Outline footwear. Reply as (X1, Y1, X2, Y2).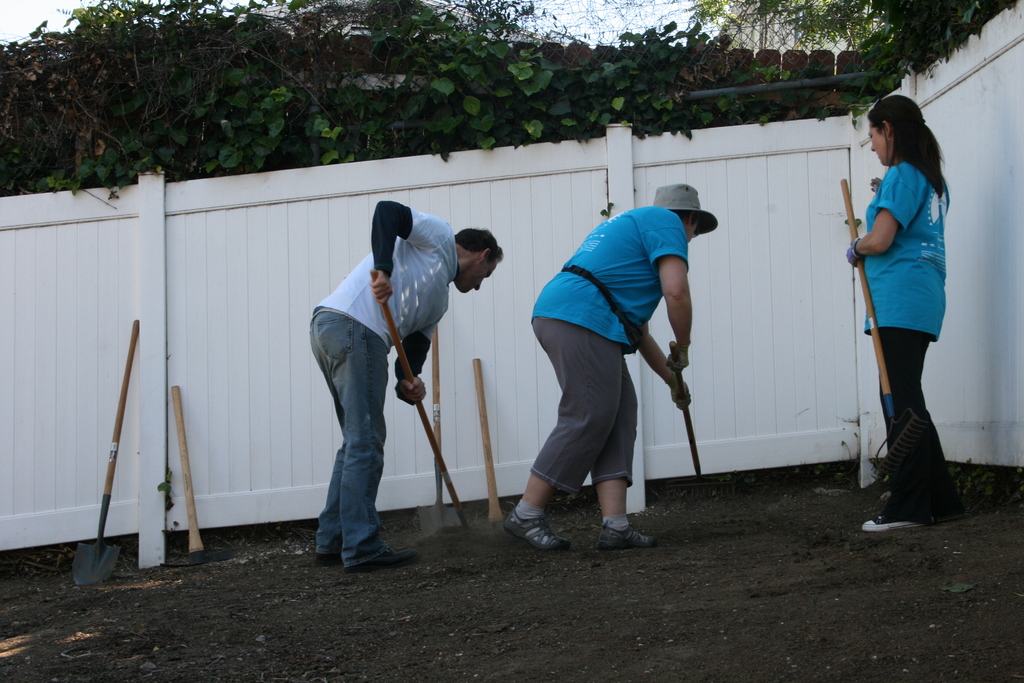
(862, 515, 925, 531).
